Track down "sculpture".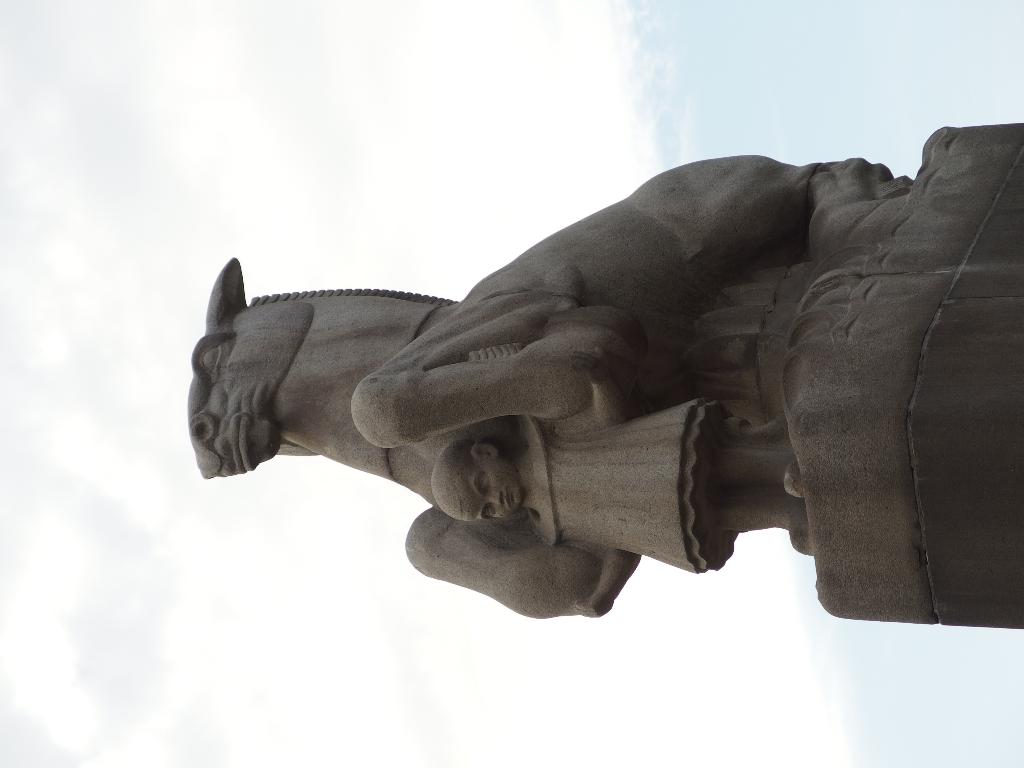
Tracked to 190, 102, 1022, 650.
